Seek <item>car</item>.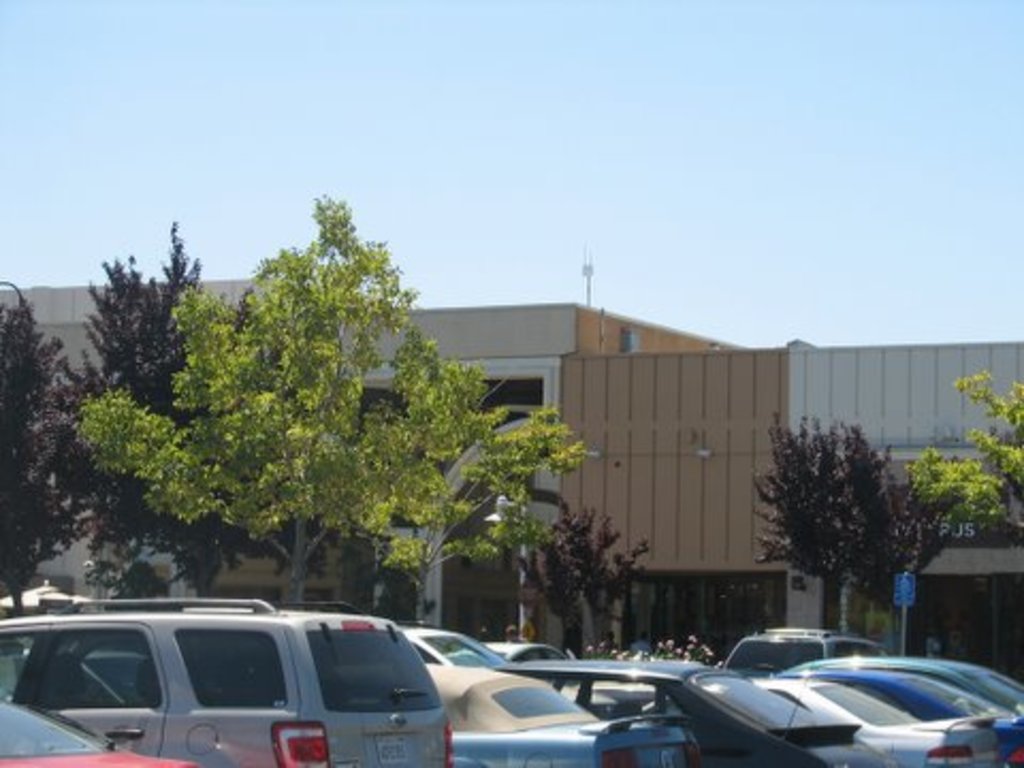
[0,599,452,766].
